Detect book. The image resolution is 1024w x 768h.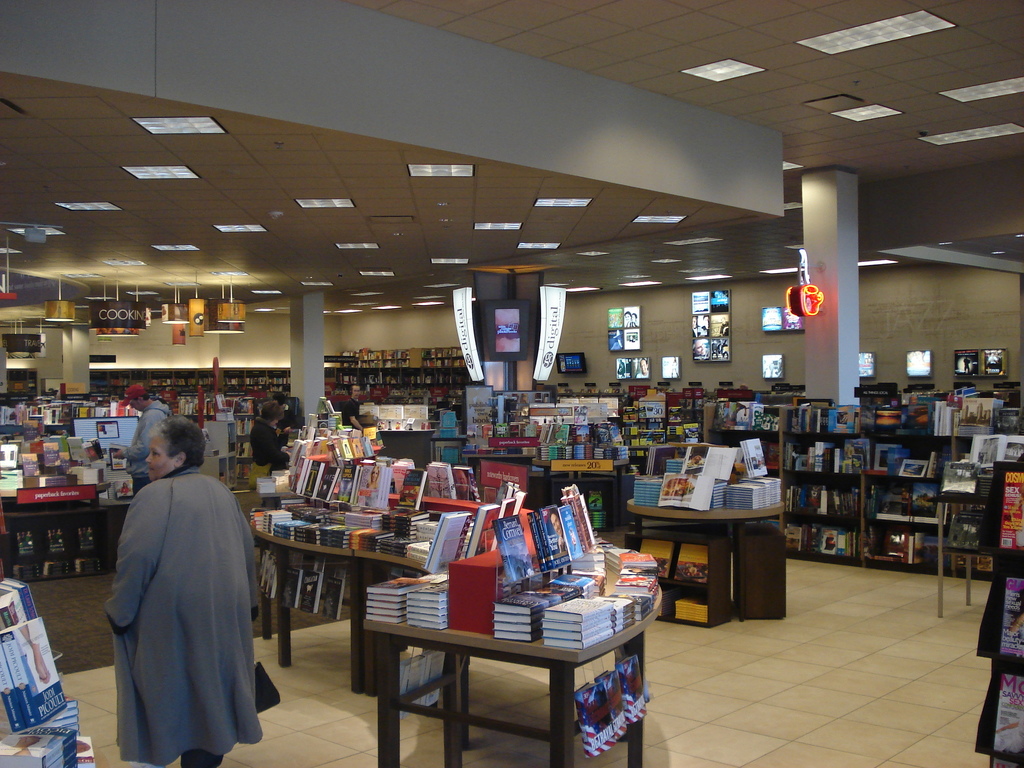
detection(636, 536, 673, 580).
